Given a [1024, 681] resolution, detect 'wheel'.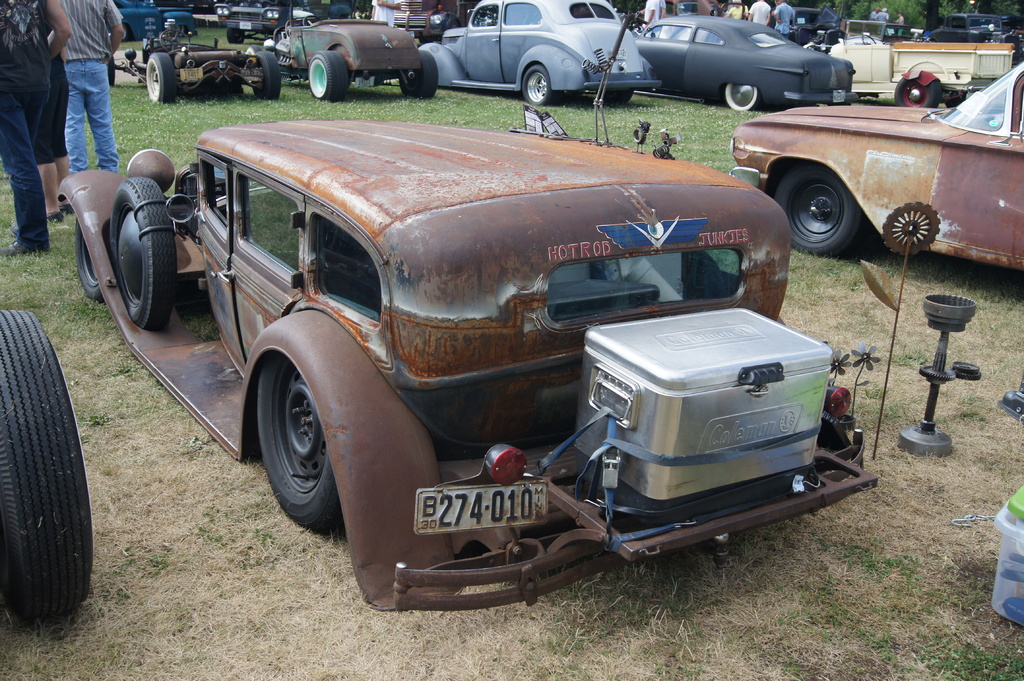
[left=69, top=218, right=105, bottom=303].
